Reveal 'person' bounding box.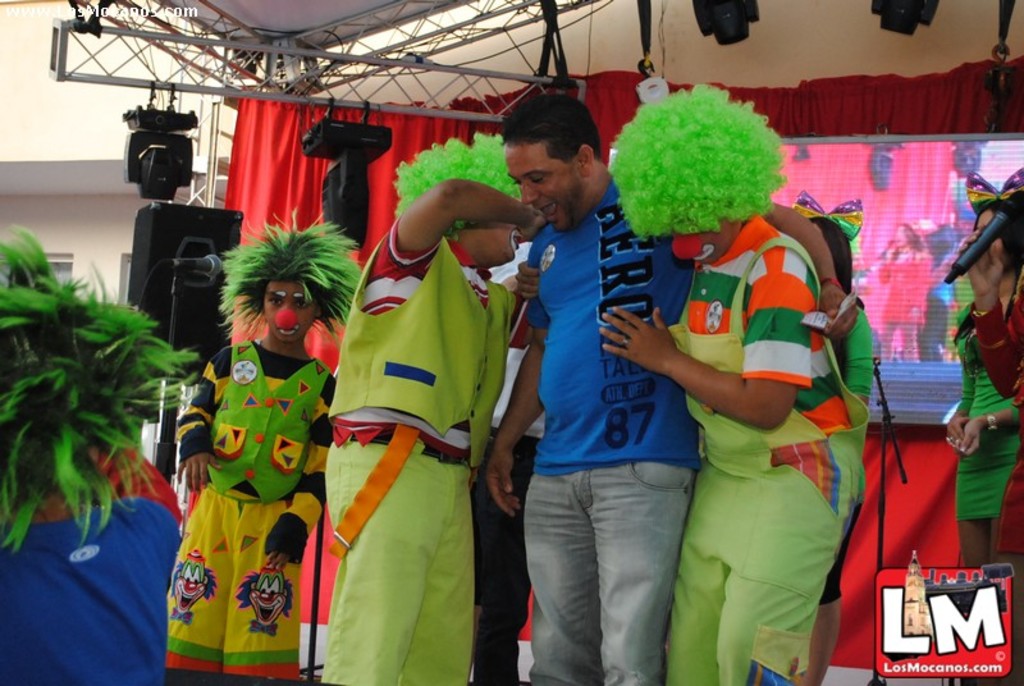
Revealed: l=515, t=84, r=869, b=685.
